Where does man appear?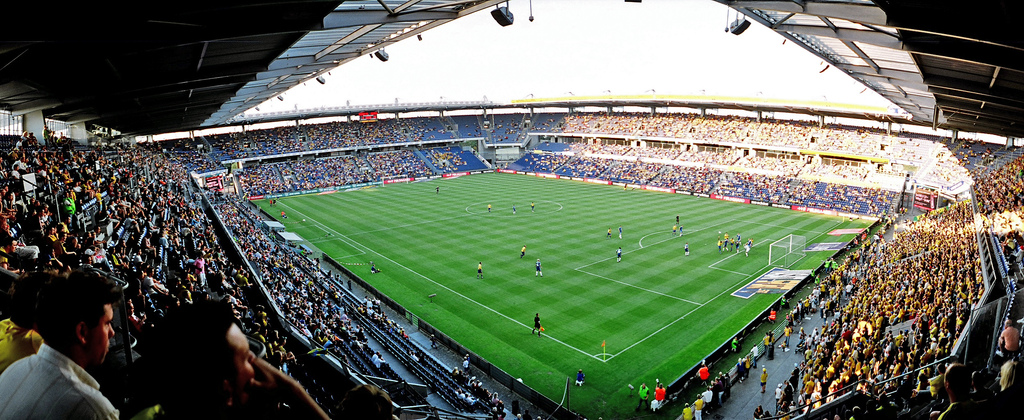
Appears at left=106, top=298, right=329, bottom=419.
